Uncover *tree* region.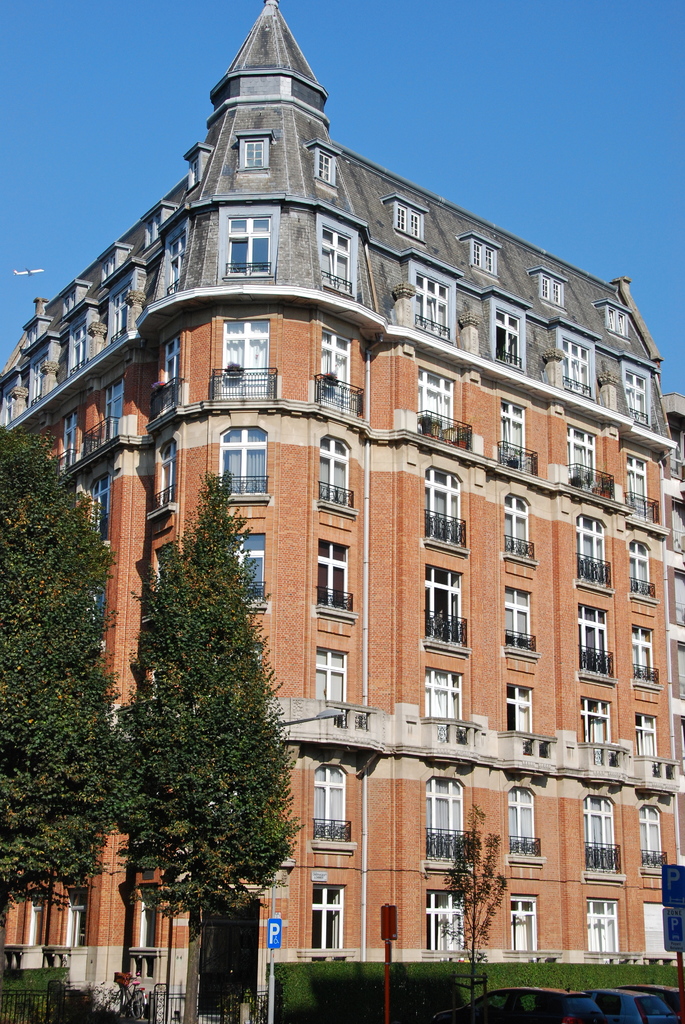
Uncovered: select_region(441, 804, 505, 1011).
